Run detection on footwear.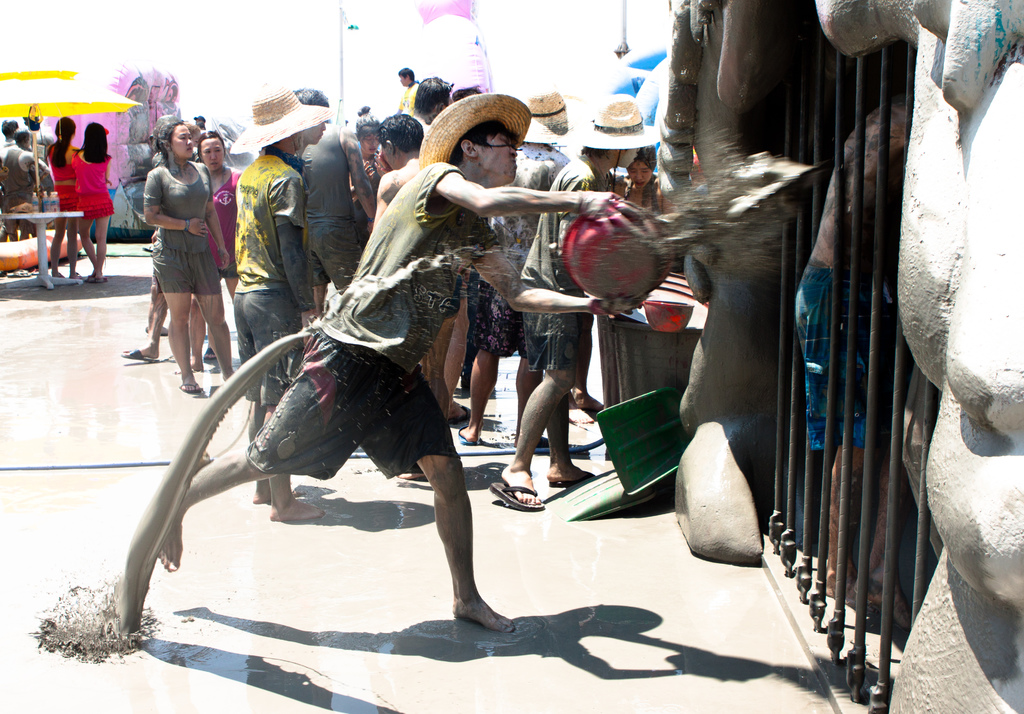
Result: crop(179, 380, 201, 392).
